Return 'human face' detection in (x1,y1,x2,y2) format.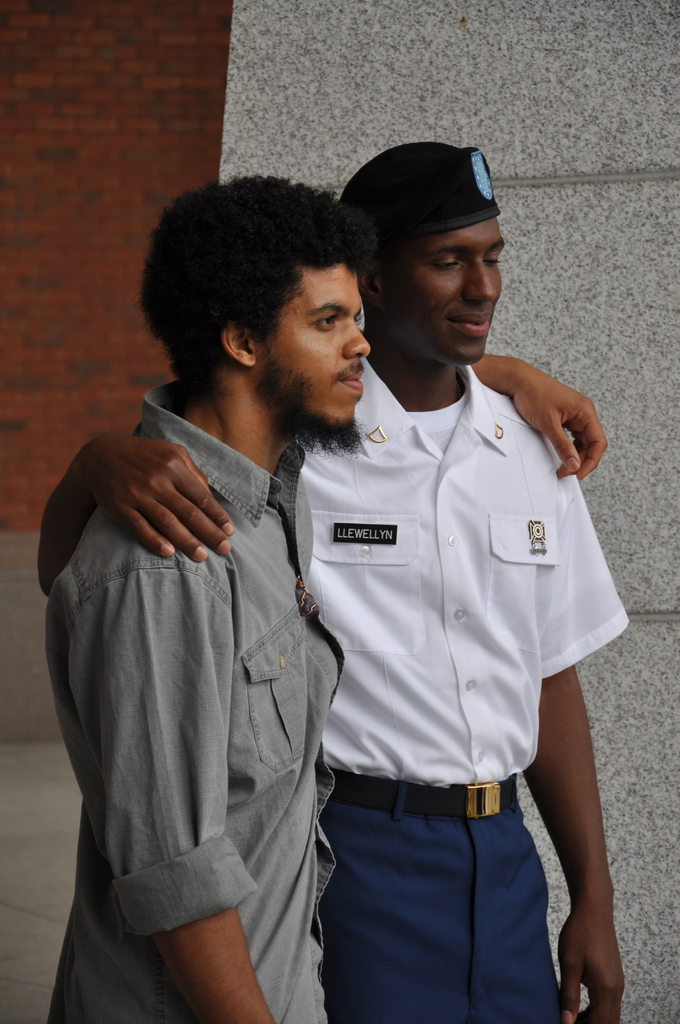
(375,218,501,366).
